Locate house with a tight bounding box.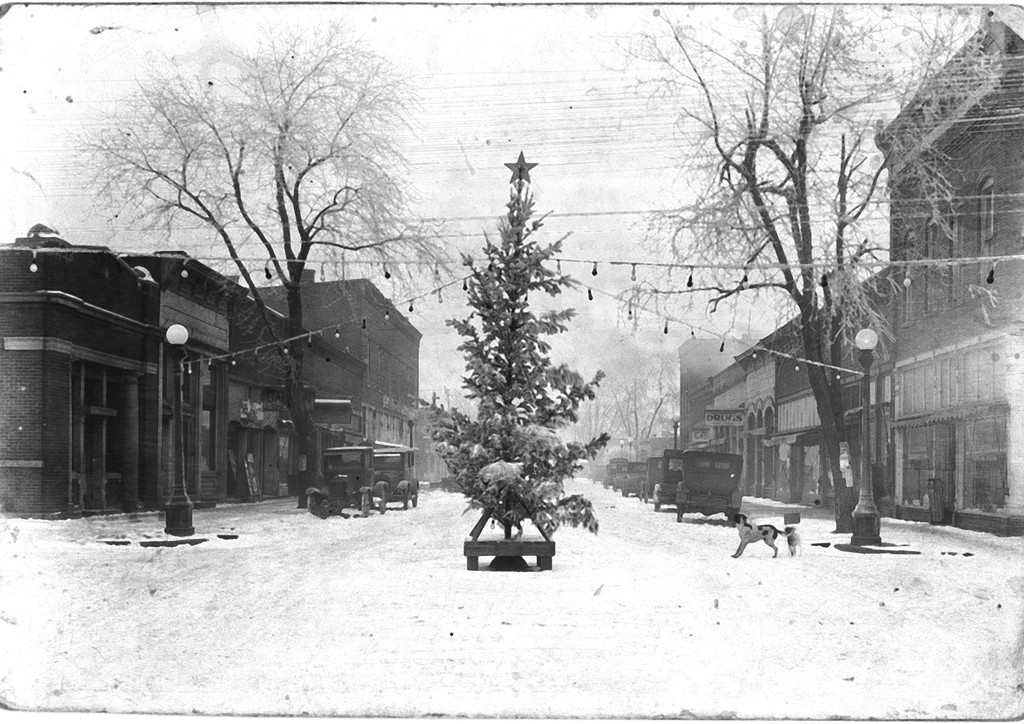
0 229 148 510.
